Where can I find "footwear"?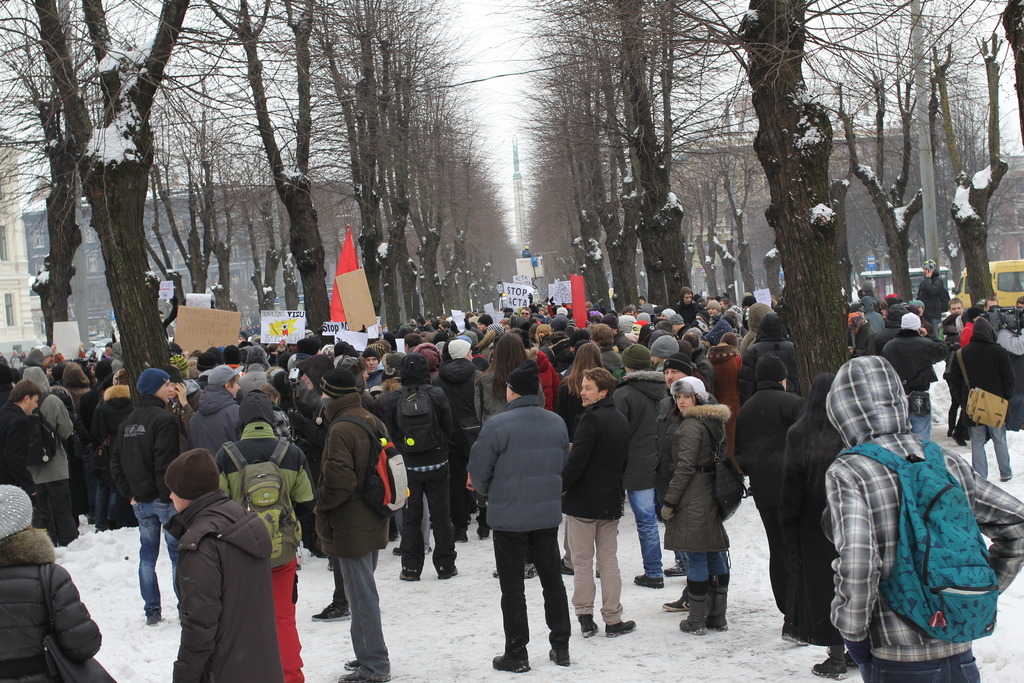
You can find it at x1=679 y1=593 x2=707 y2=634.
